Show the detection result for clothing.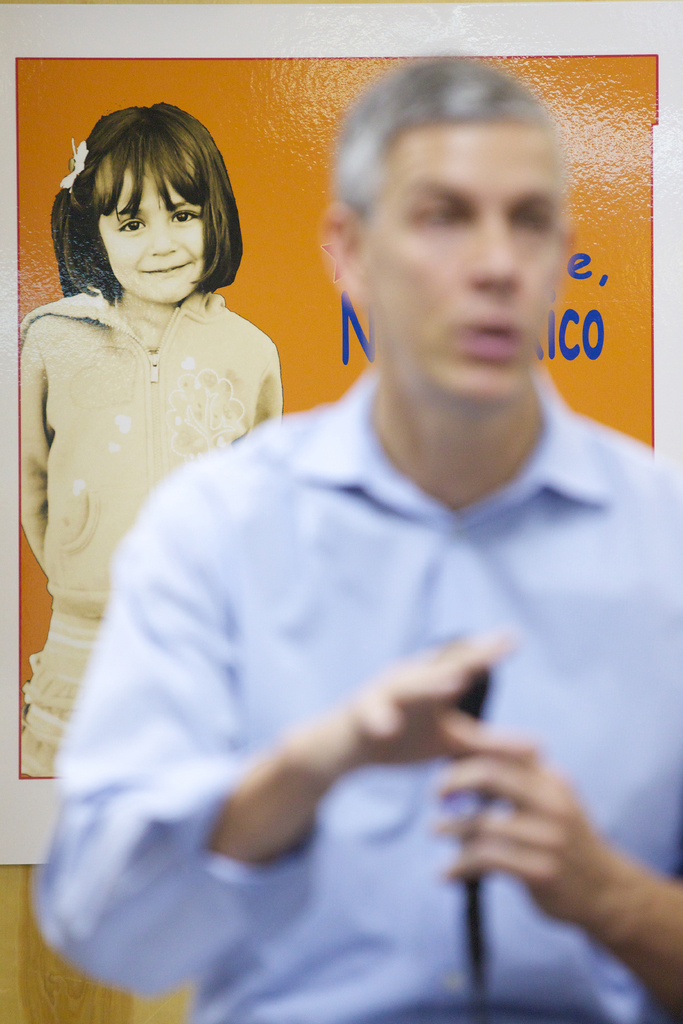
<bbox>17, 267, 286, 788</bbox>.
